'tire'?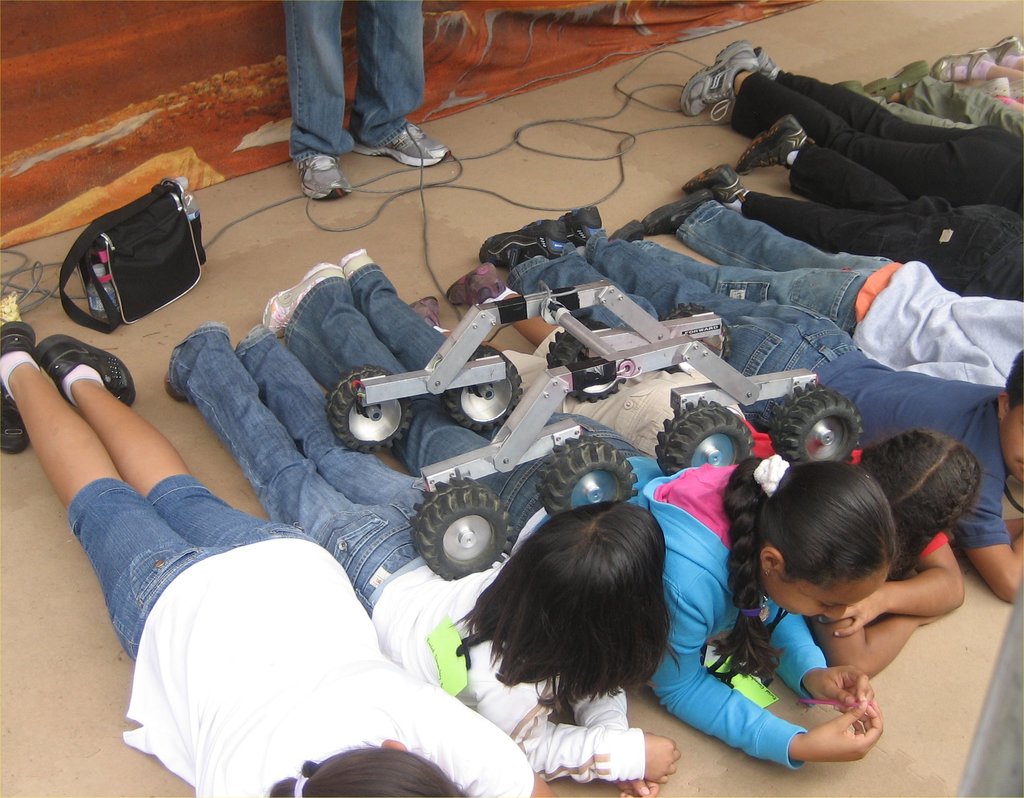
<box>406,484,508,592</box>
